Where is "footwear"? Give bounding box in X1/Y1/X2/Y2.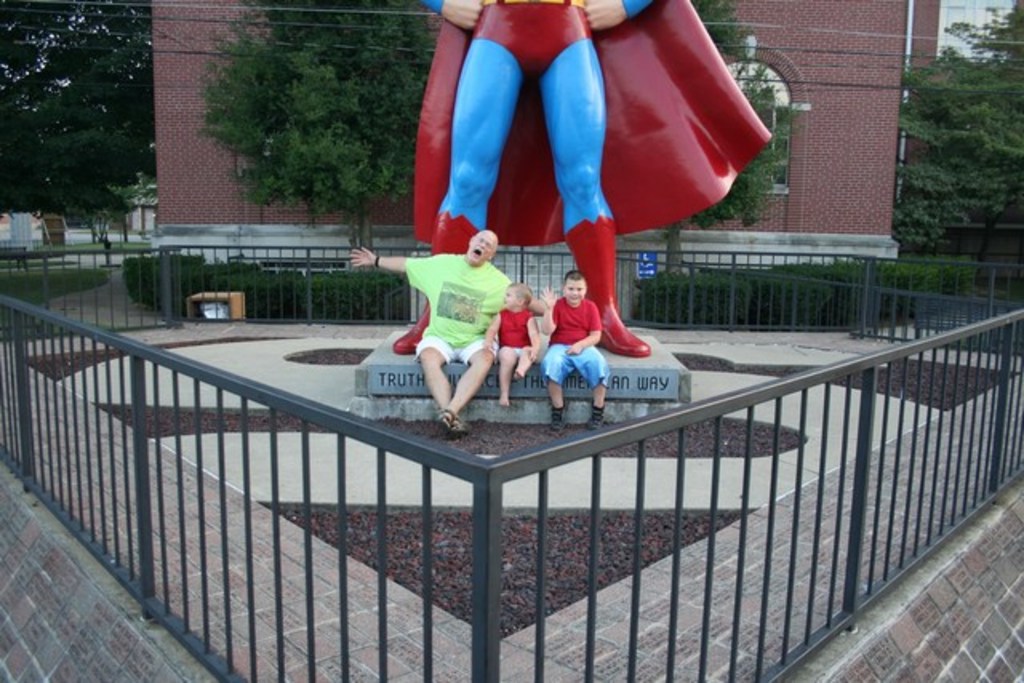
586/401/606/430.
